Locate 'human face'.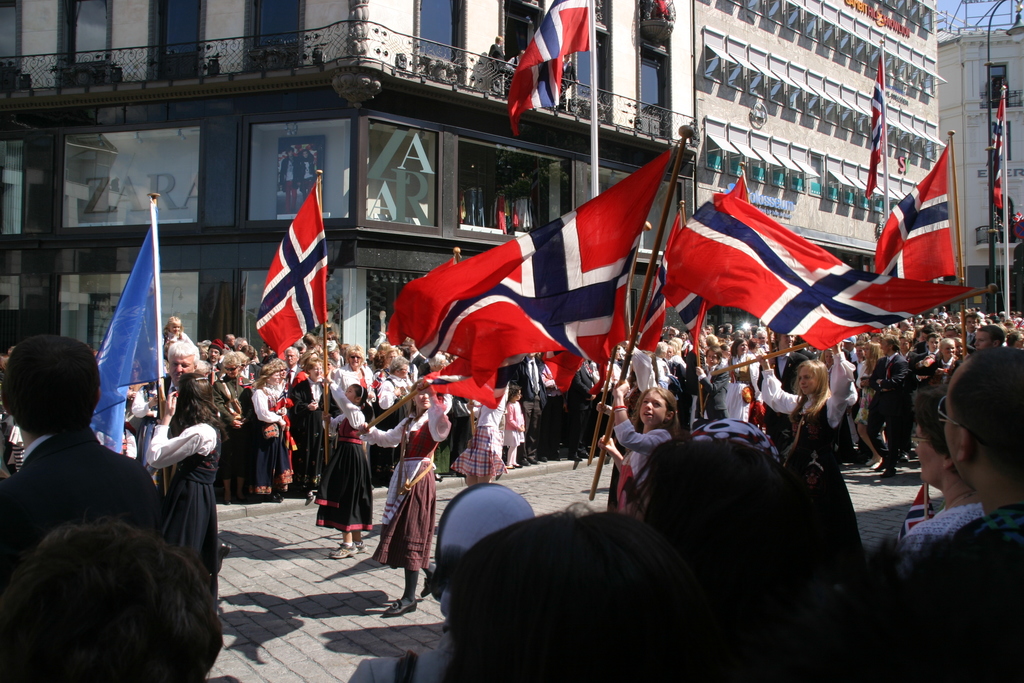
Bounding box: <box>639,389,666,424</box>.
